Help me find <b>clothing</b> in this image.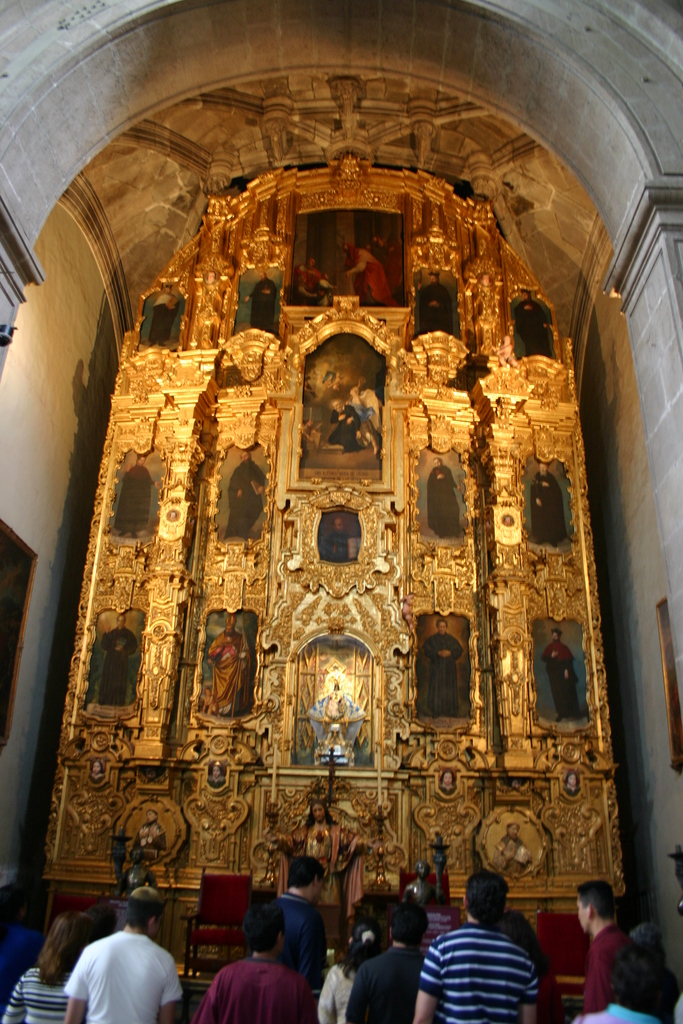
Found it: 250:273:278:336.
